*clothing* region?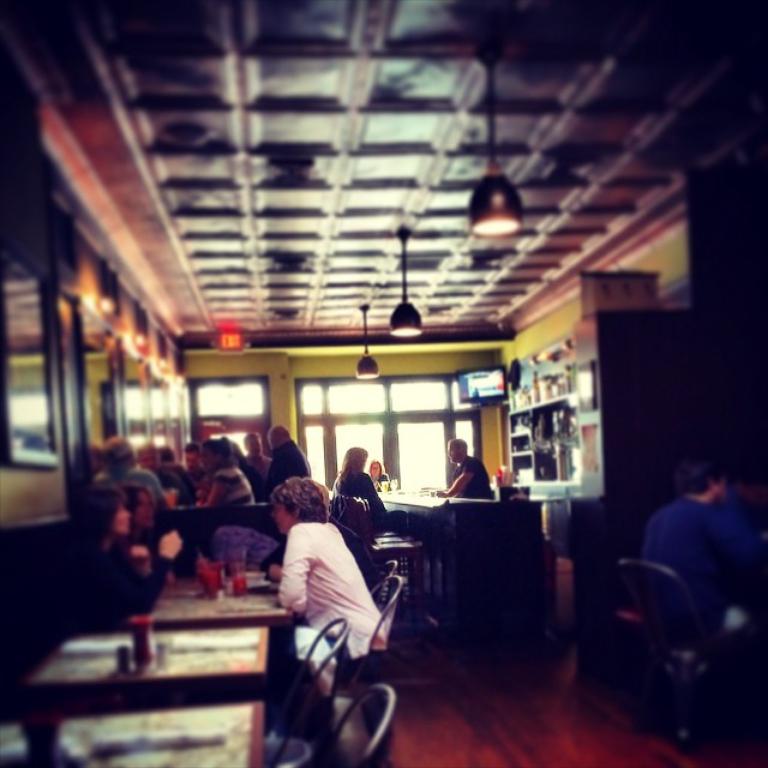
{"x1": 272, "y1": 510, "x2": 384, "y2": 672}
